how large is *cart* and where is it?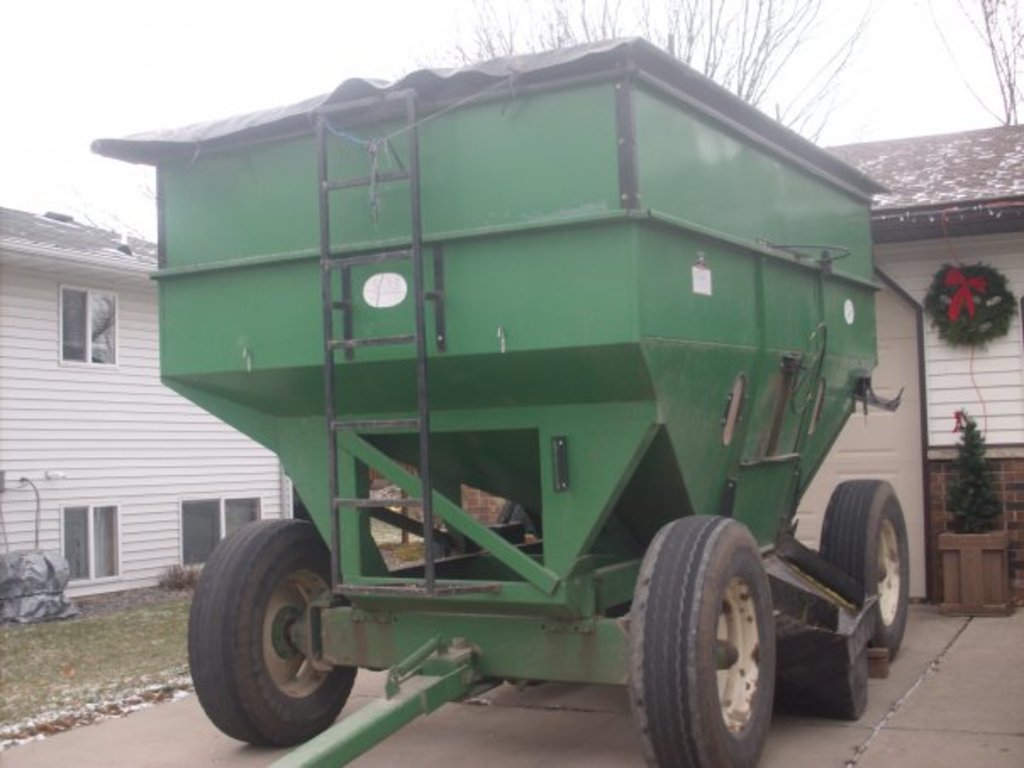
Bounding box: (132,61,910,766).
